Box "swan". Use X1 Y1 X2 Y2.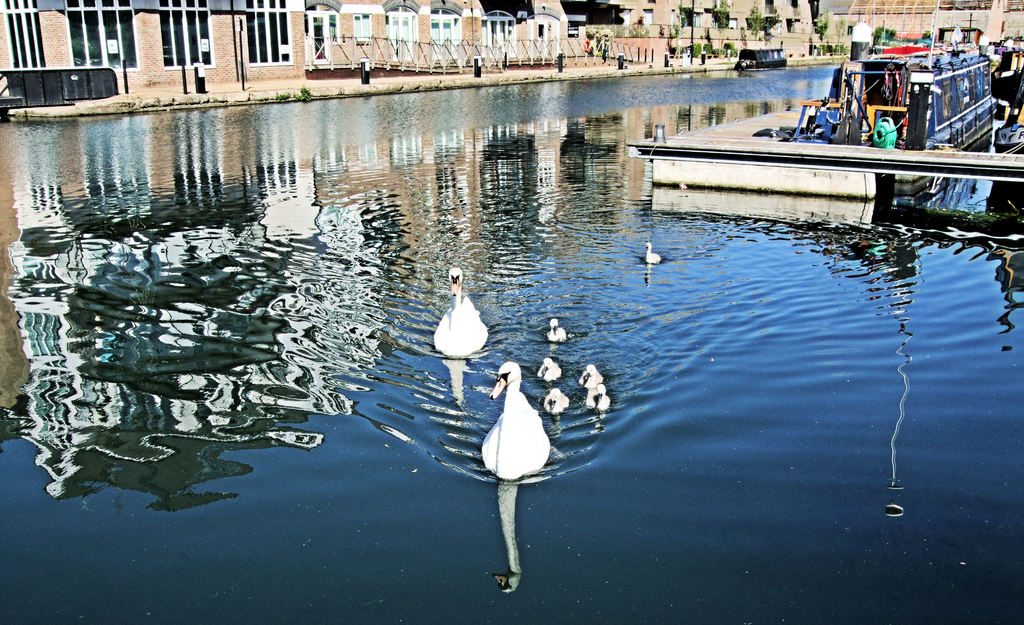
644 242 662 264.
